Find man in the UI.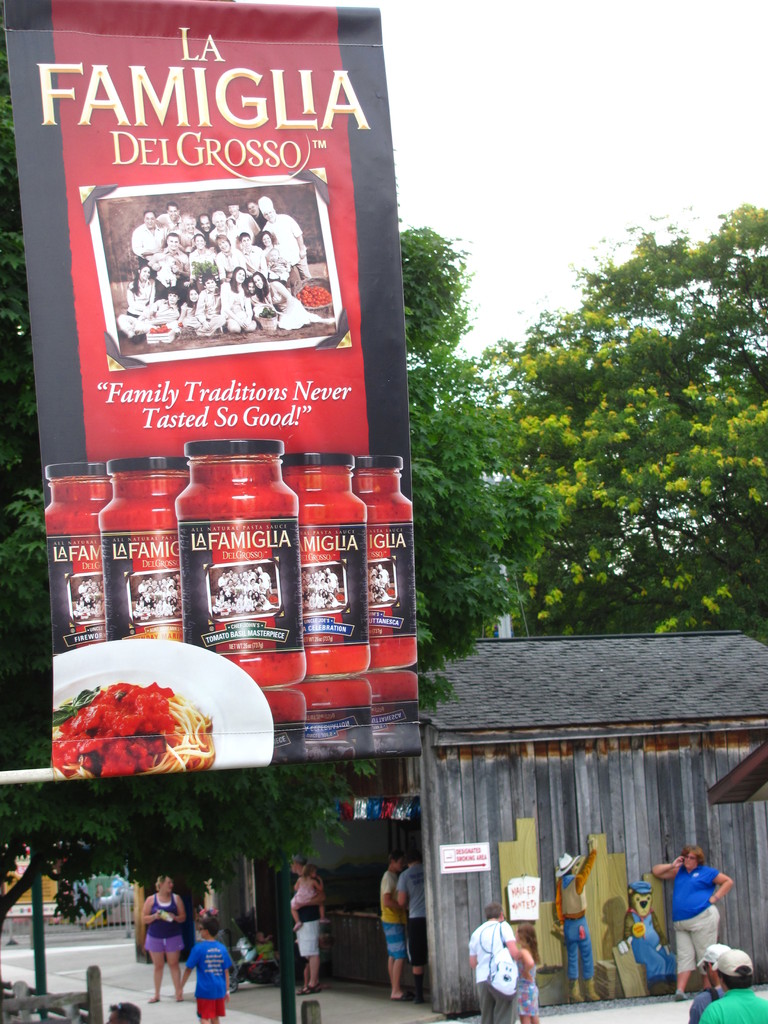
UI element at box(169, 909, 231, 1010).
